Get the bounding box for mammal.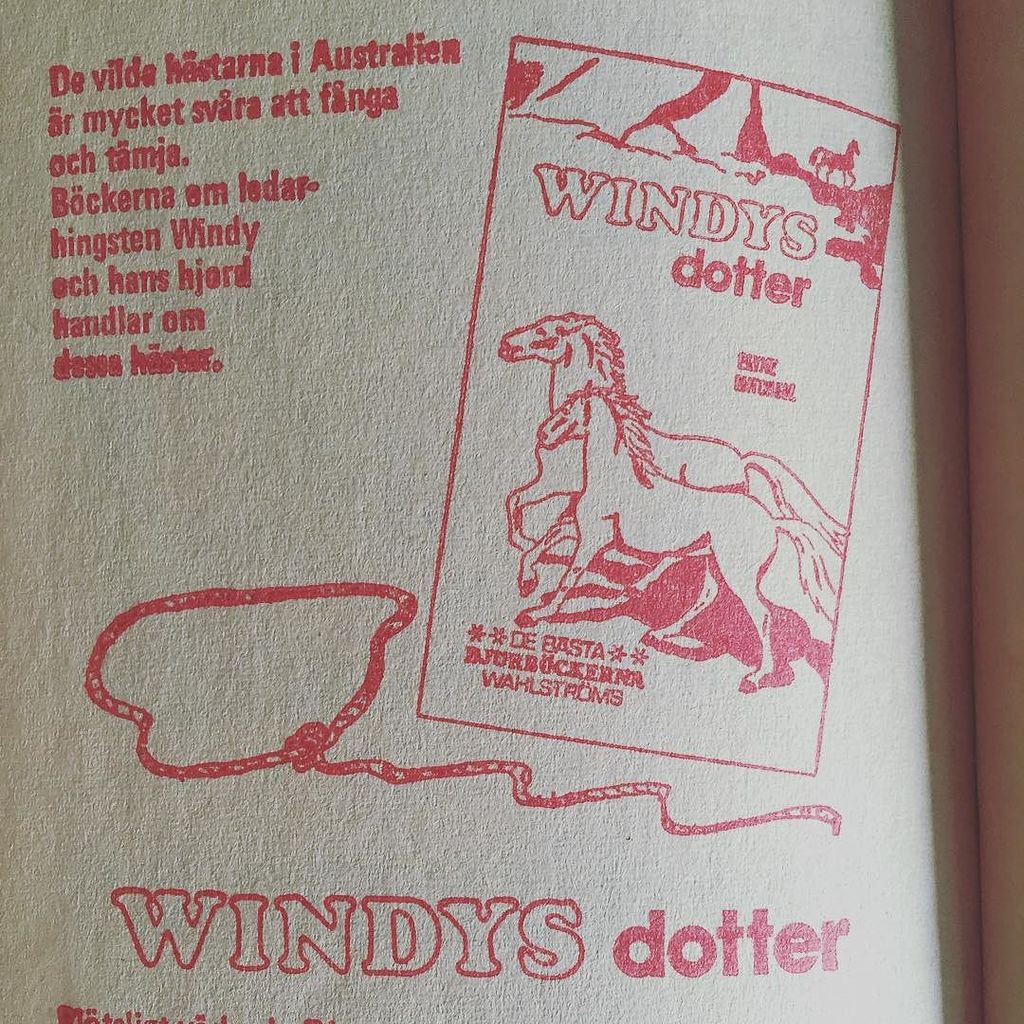
{"left": 472, "top": 348, "right": 867, "bottom": 713}.
